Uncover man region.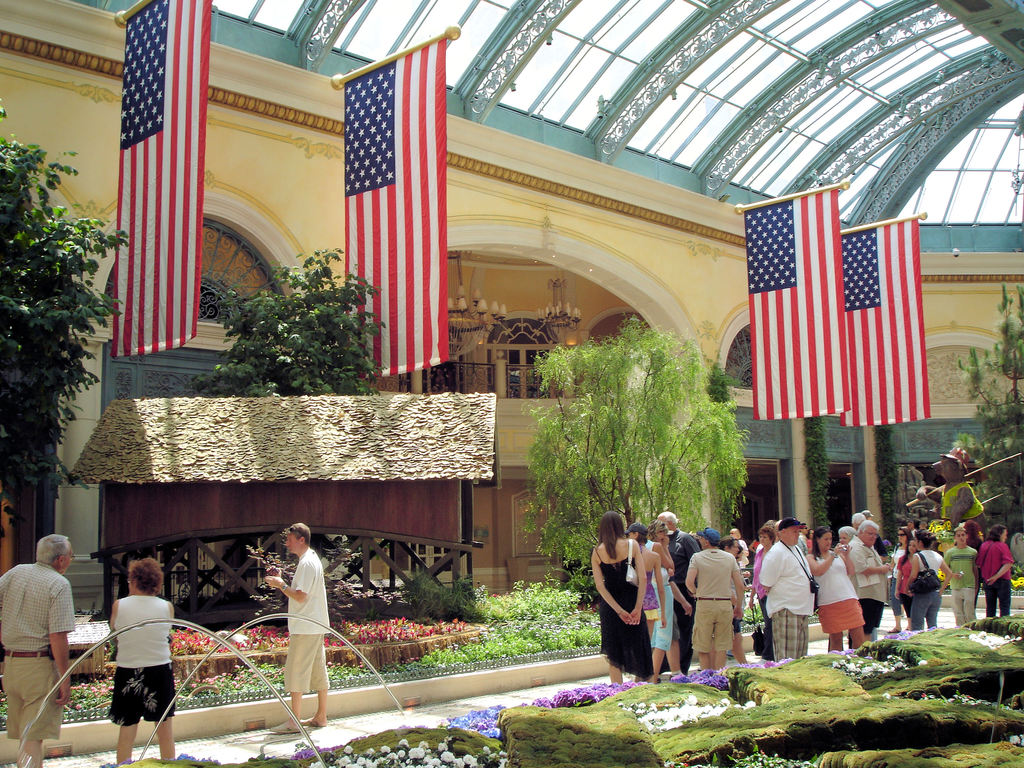
Uncovered: <region>757, 519, 814, 664</region>.
